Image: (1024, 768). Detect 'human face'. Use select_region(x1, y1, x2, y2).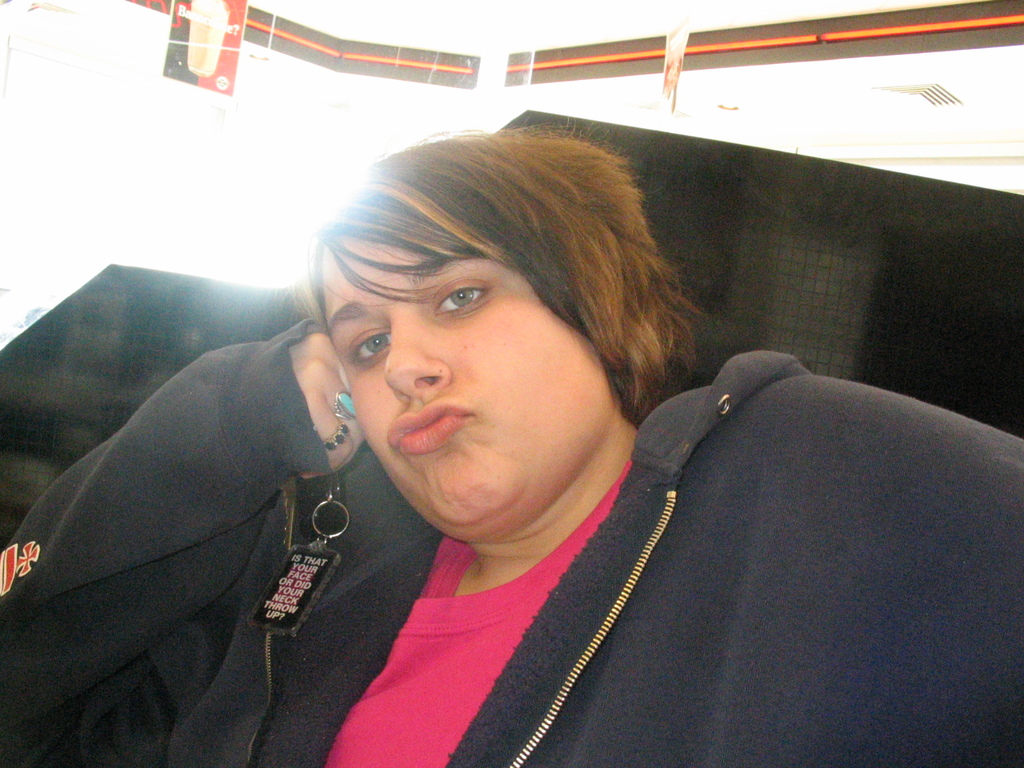
select_region(315, 200, 612, 529).
